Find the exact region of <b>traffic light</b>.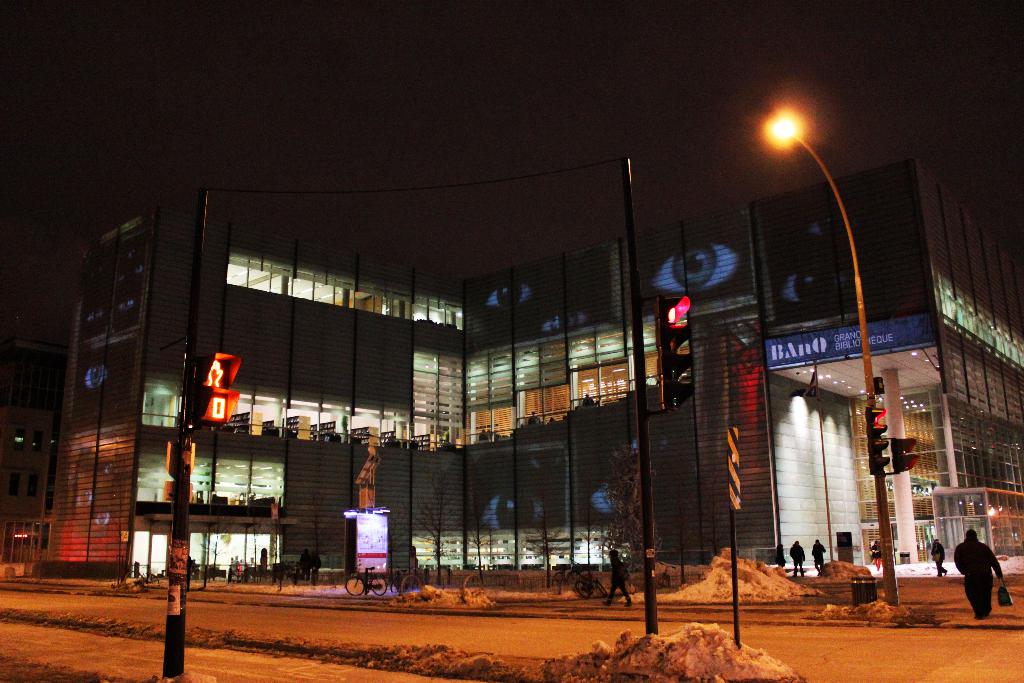
Exact region: (192, 355, 241, 429).
